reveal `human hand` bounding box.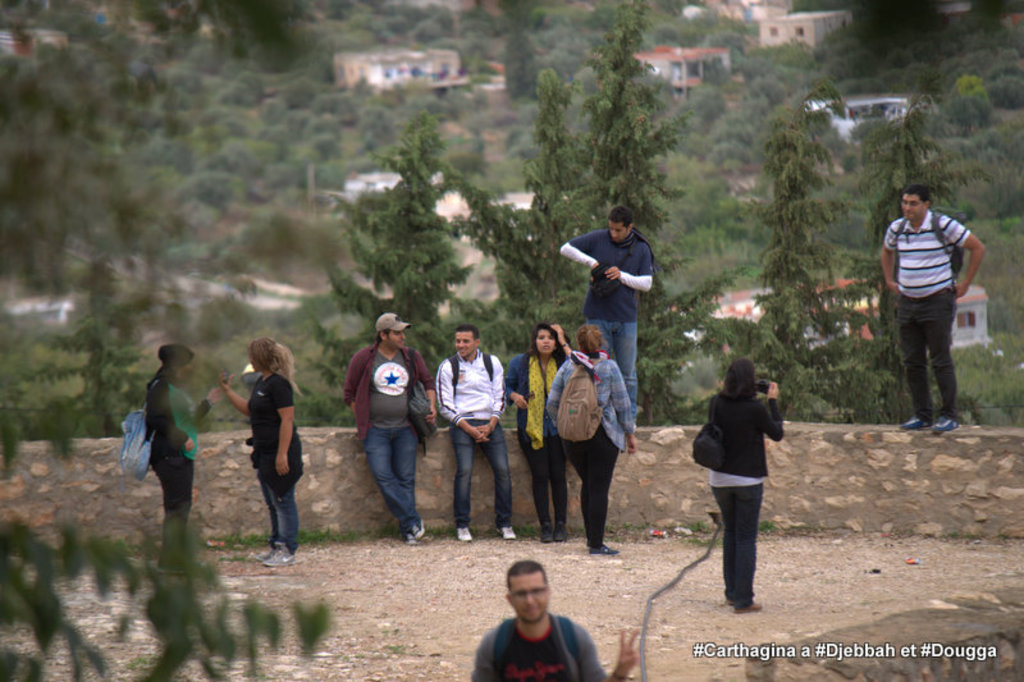
Revealed: bbox=[209, 384, 223, 406].
